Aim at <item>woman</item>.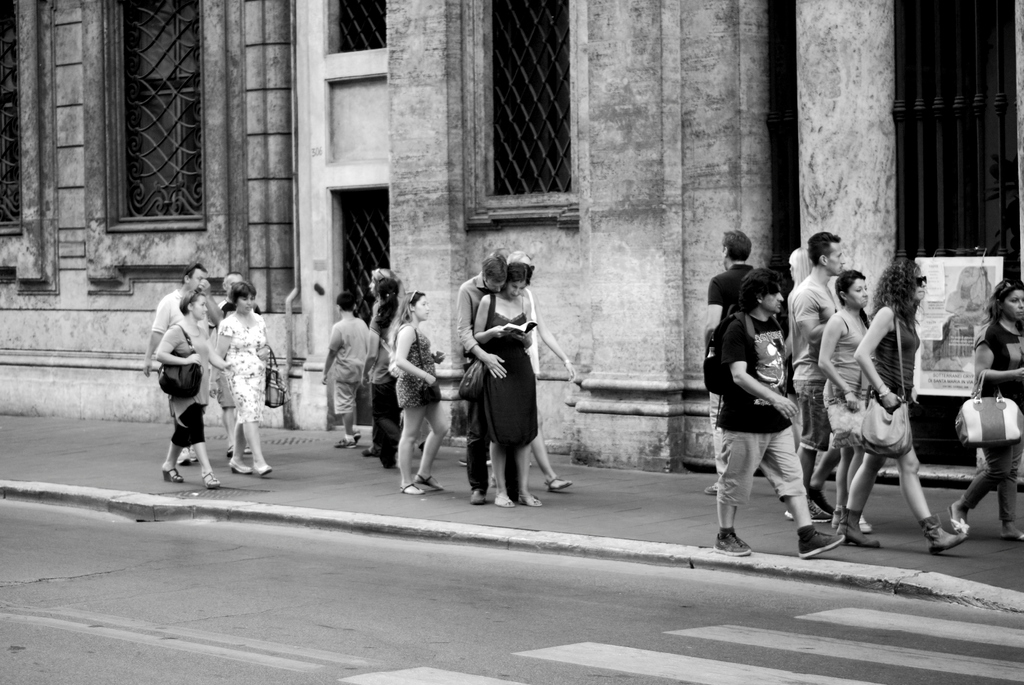
Aimed at box(979, 285, 1023, 562).
